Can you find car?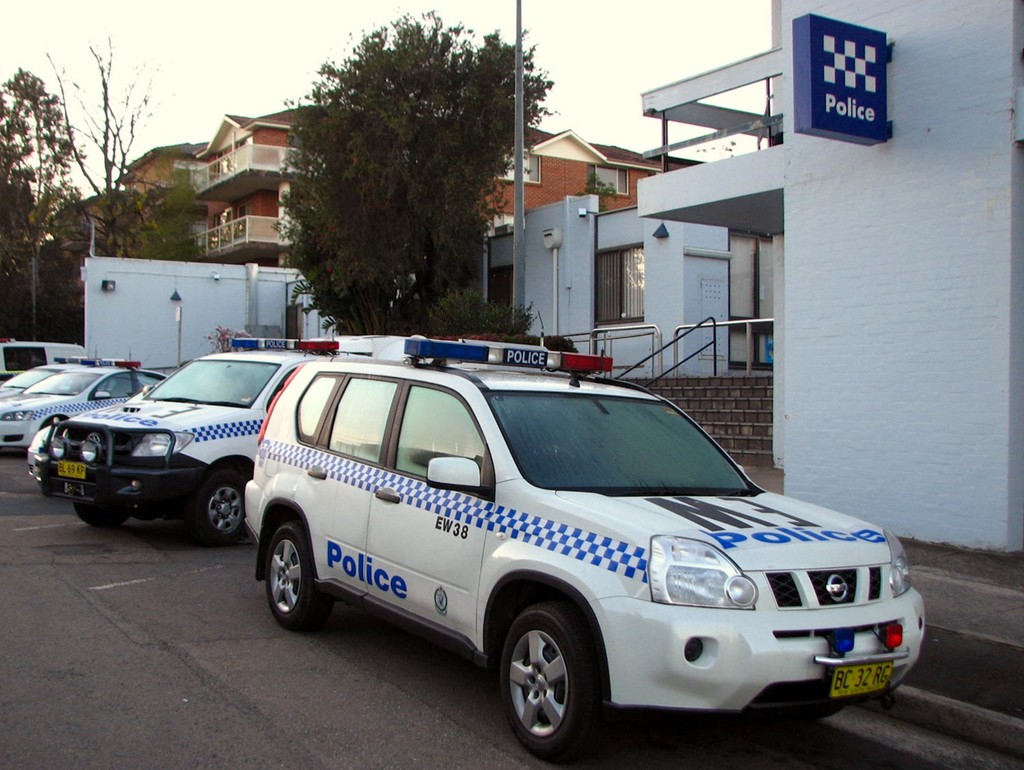
Yes, bounding box: <bbox>0, 362, 58, 401</bbox>.
